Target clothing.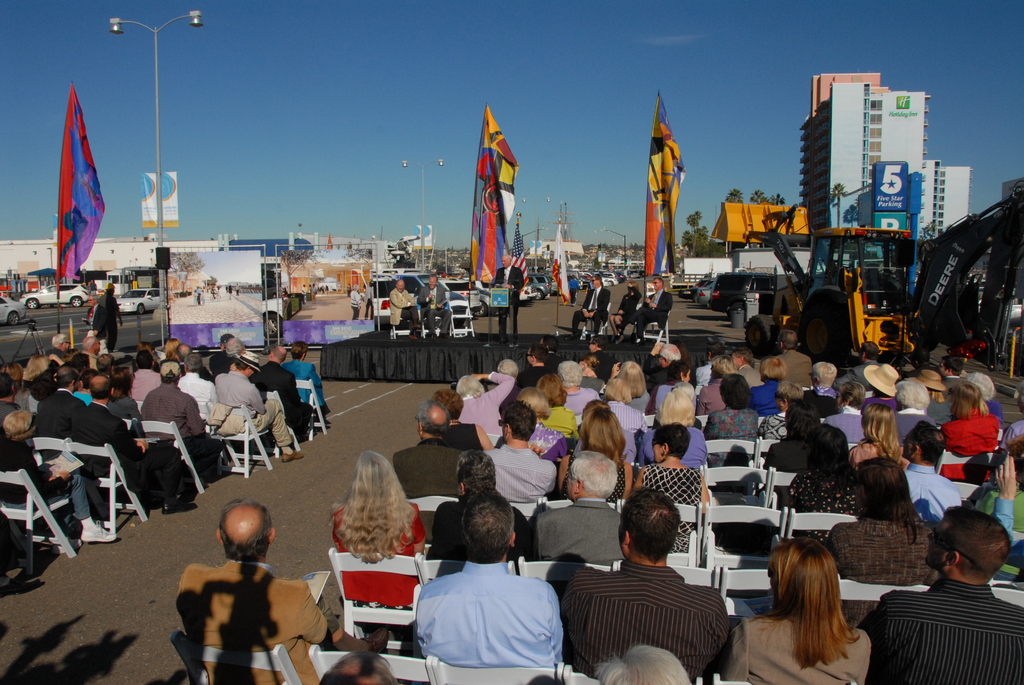
Target region: [348, 283, 360, 315].
